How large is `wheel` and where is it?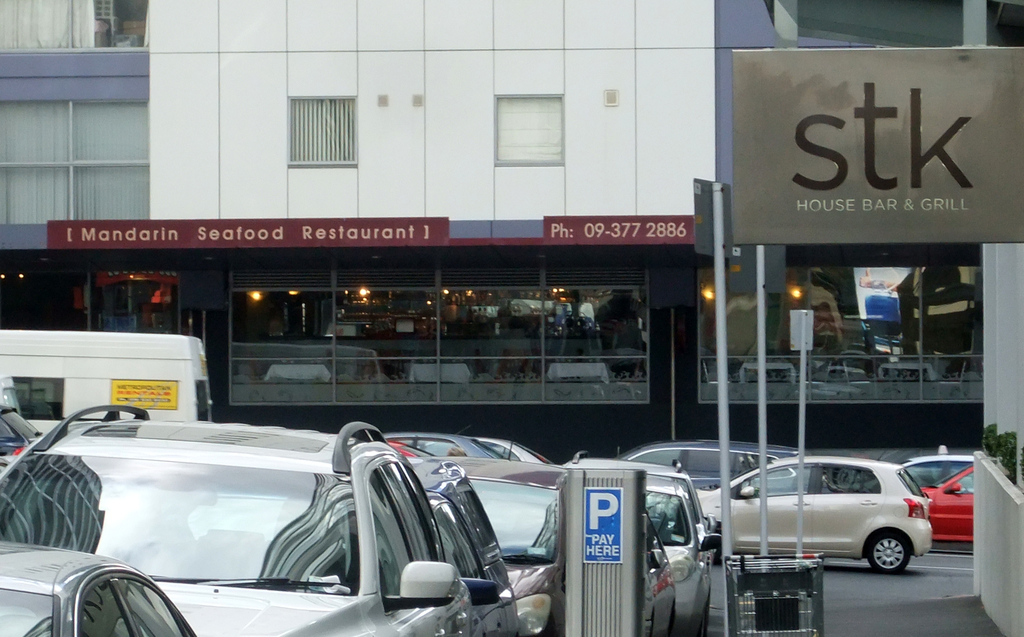
Bounding box: BBox(861, 524, 903, 575).
